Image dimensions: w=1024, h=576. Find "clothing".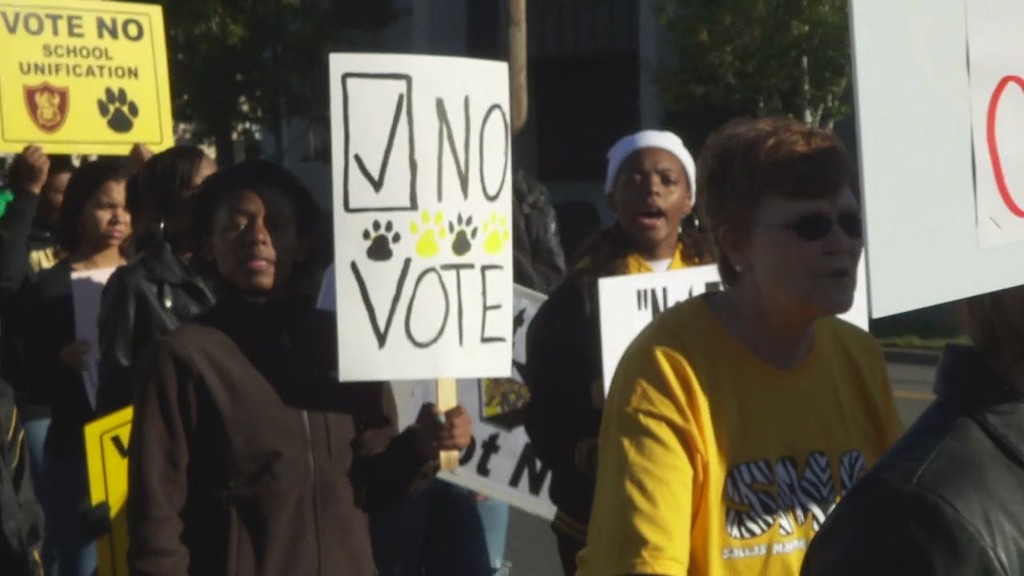
locate(315, 273, 506, 575).
